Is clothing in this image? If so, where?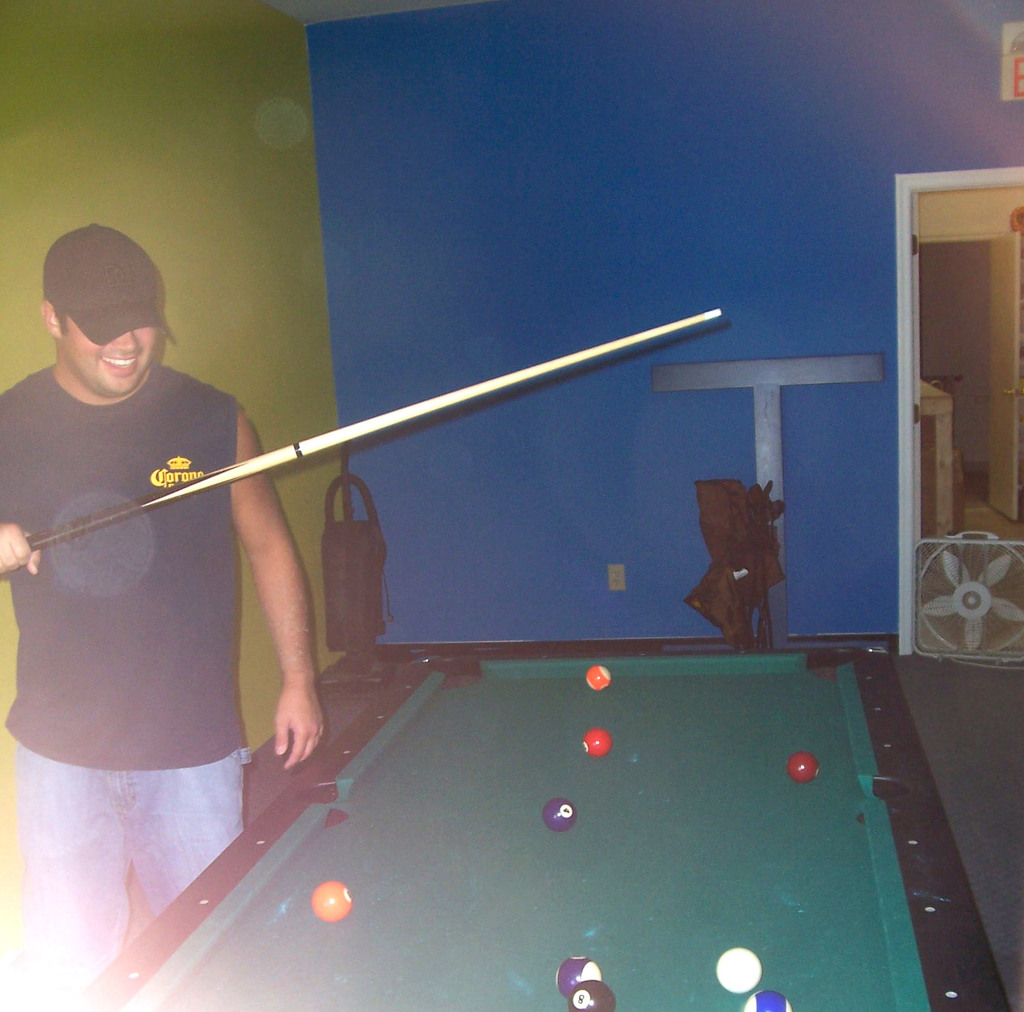
Yes, at [left=34, top=300, right=323, bottom=897].
